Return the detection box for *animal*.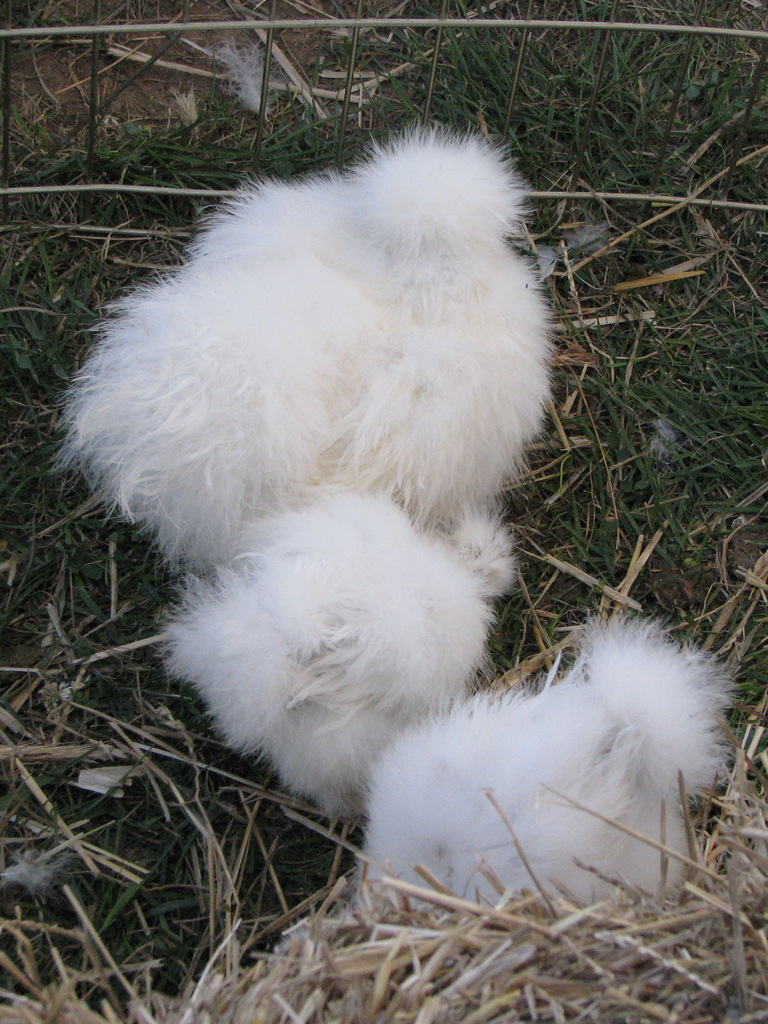
Rect(40, 118, 563, 593).
